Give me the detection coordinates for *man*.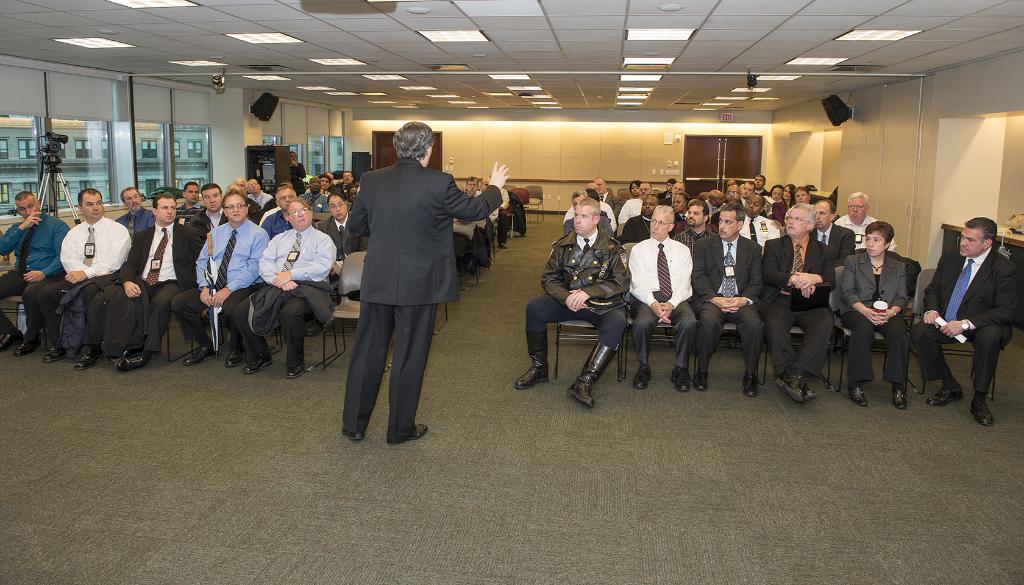
{"x1": 333, "y1": 169, "x2": 356, "y2": 193}.
